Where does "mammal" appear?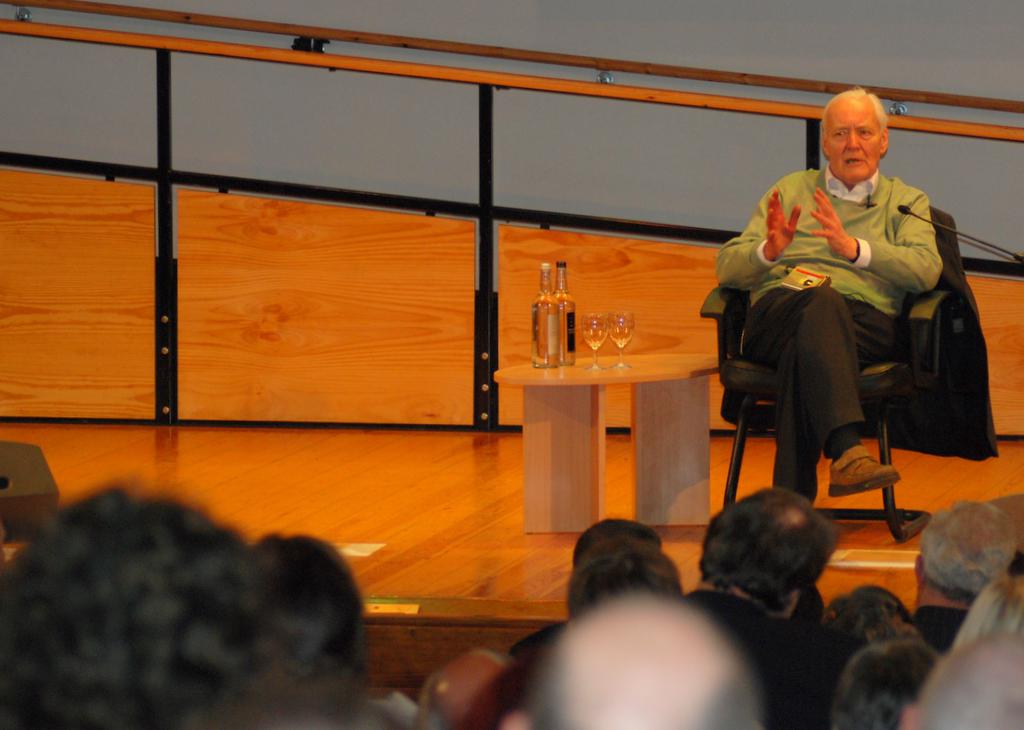
Appears at 700,121,970,527.
